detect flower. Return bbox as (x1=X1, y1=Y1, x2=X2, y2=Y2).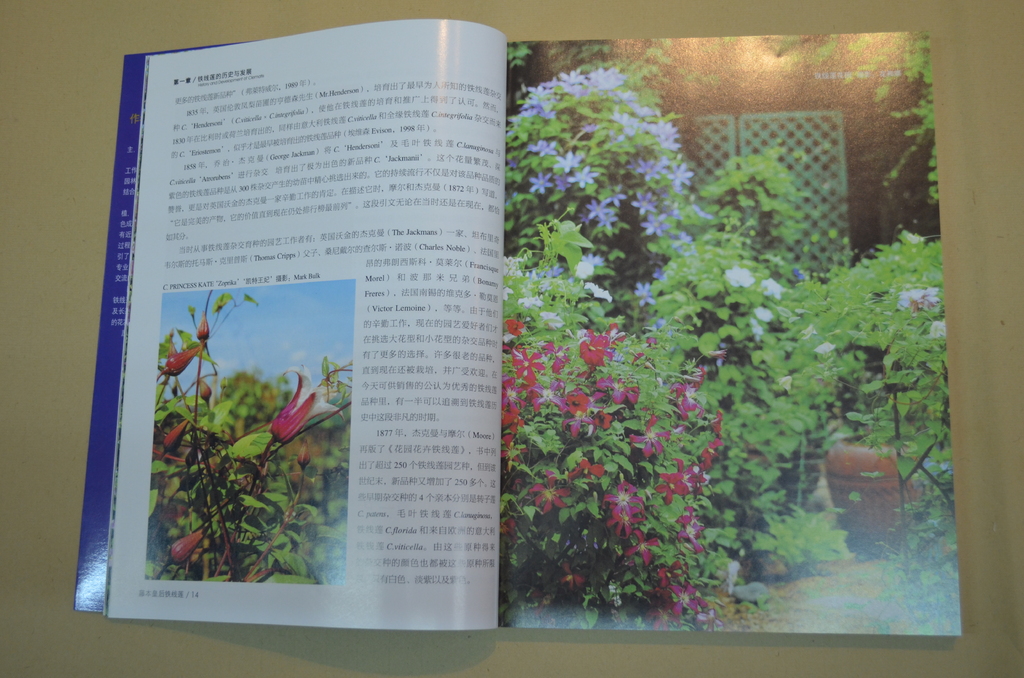
(x1=163, y1=343, x2=198, y2=380).
